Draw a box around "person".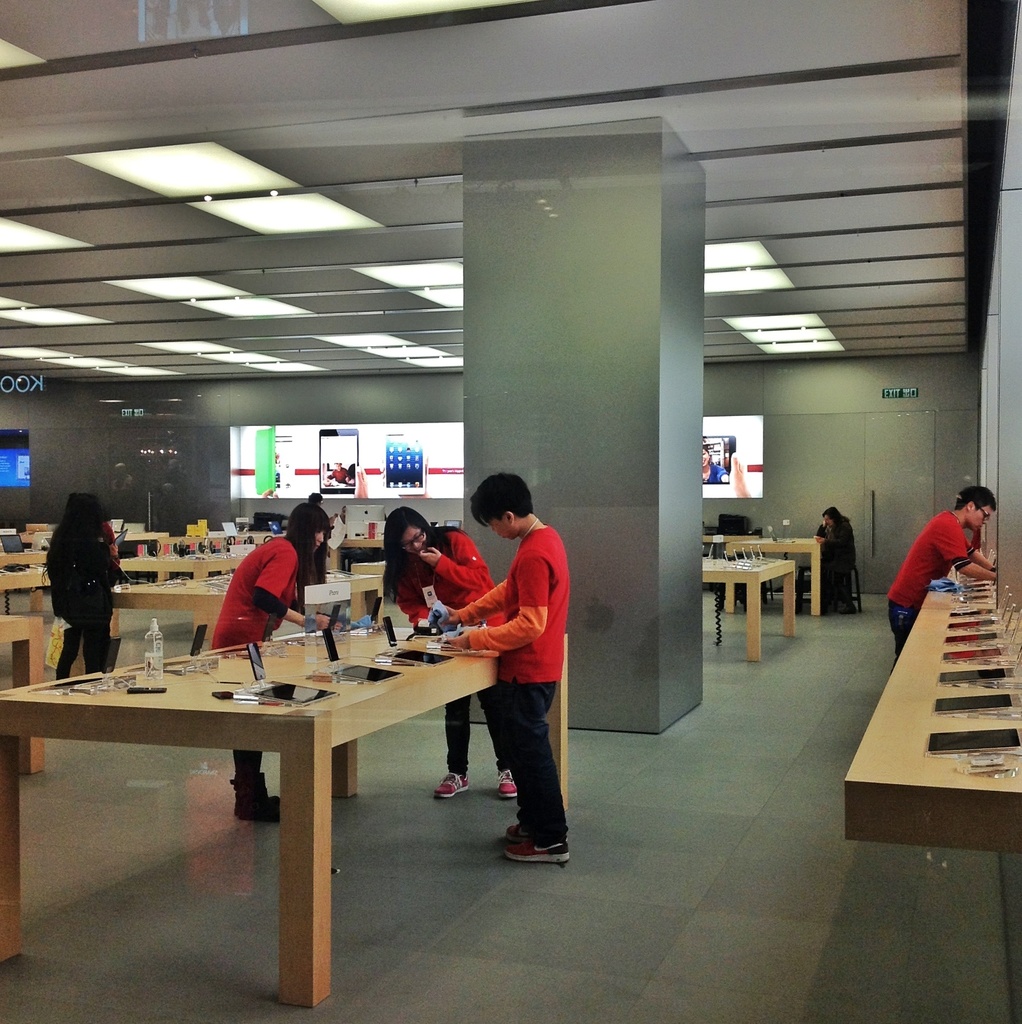
select_region(811, 505, 863, 615).
